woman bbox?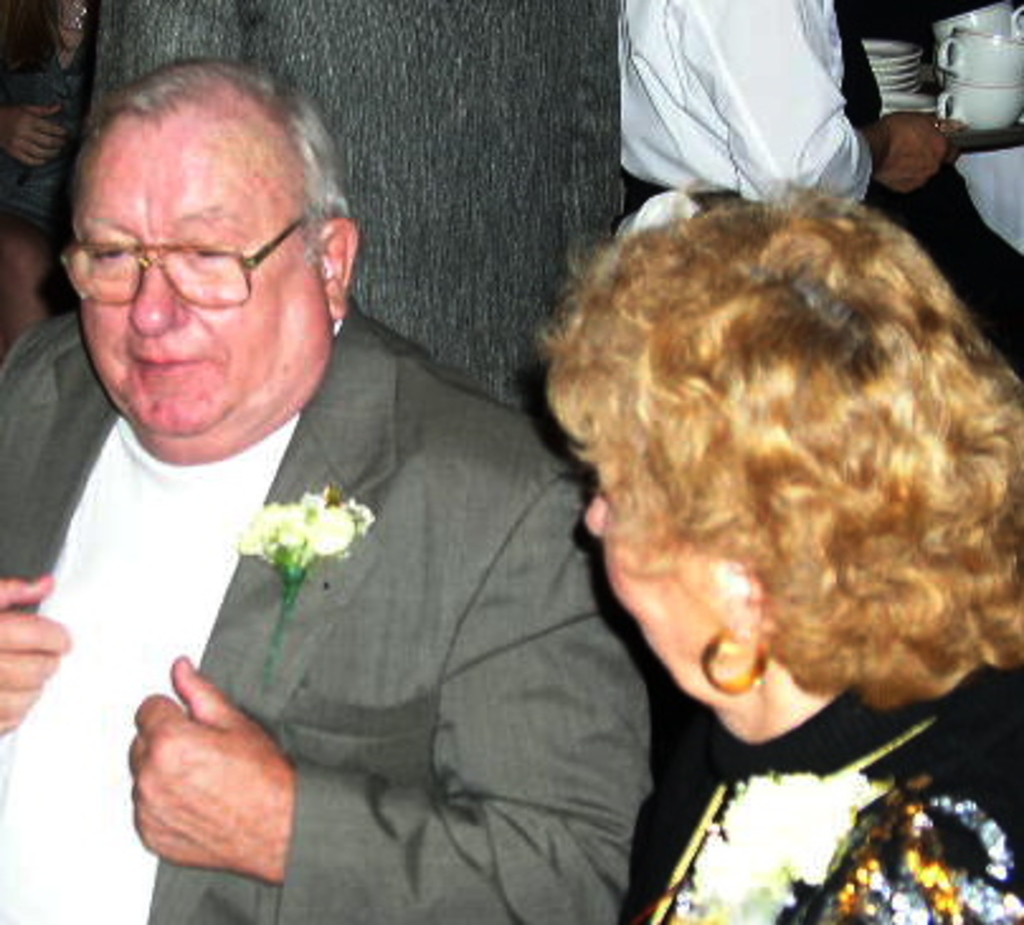
{"left": 464, "top": 142, "right": 1021, "bottom": 912}
